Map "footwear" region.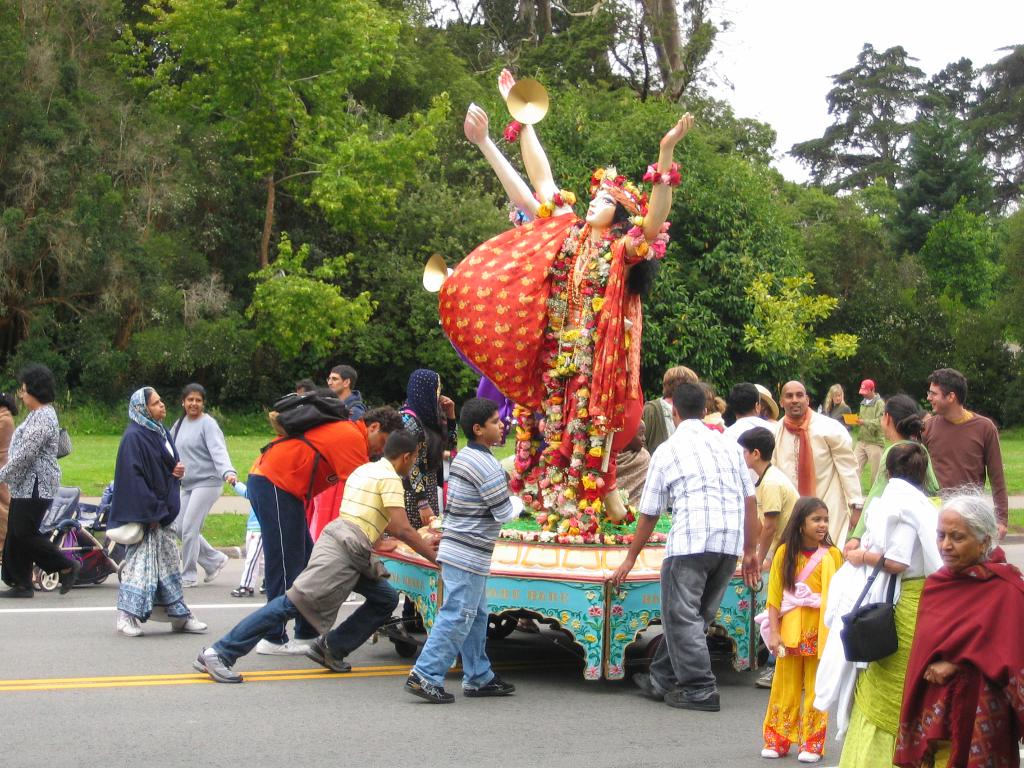
Mapped to bbox(225, 585, 252, 601).
